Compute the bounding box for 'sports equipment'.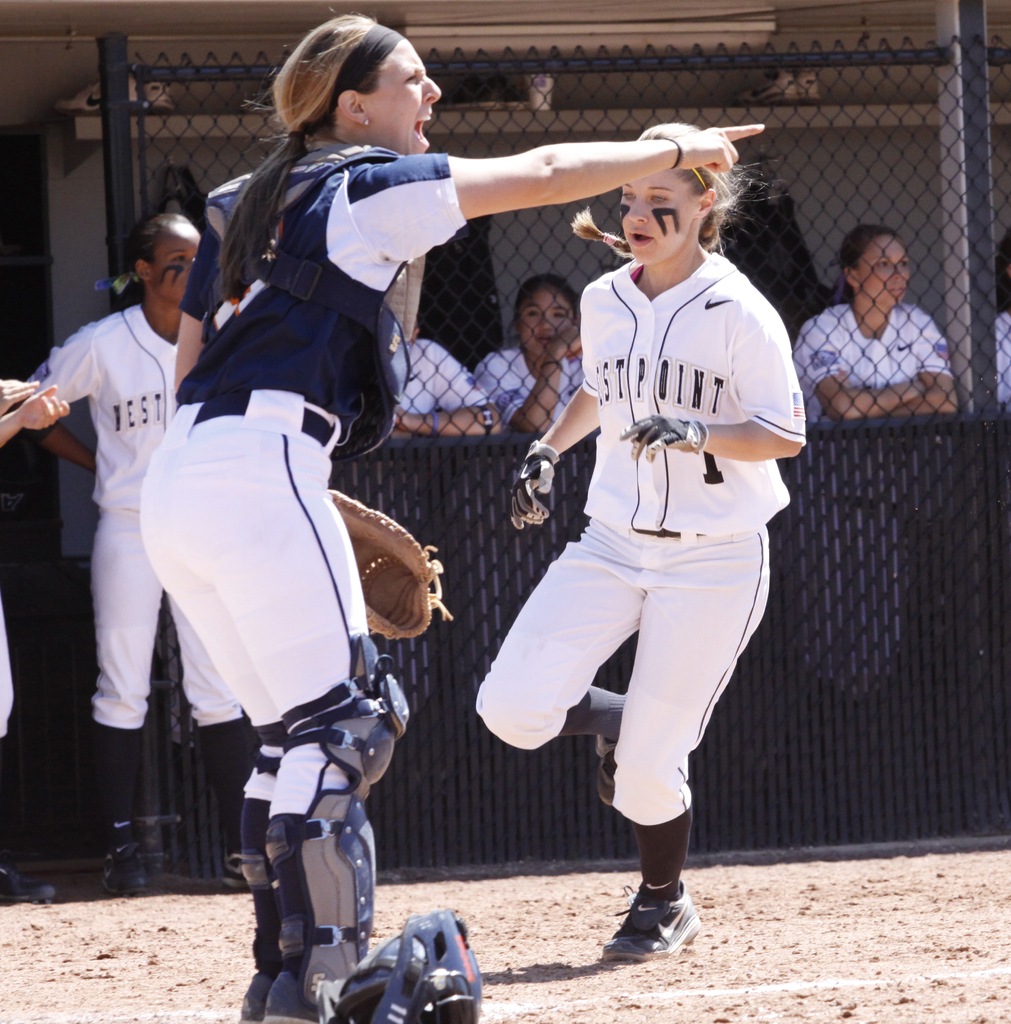
bbox=(278, 631, 411, 1023).
